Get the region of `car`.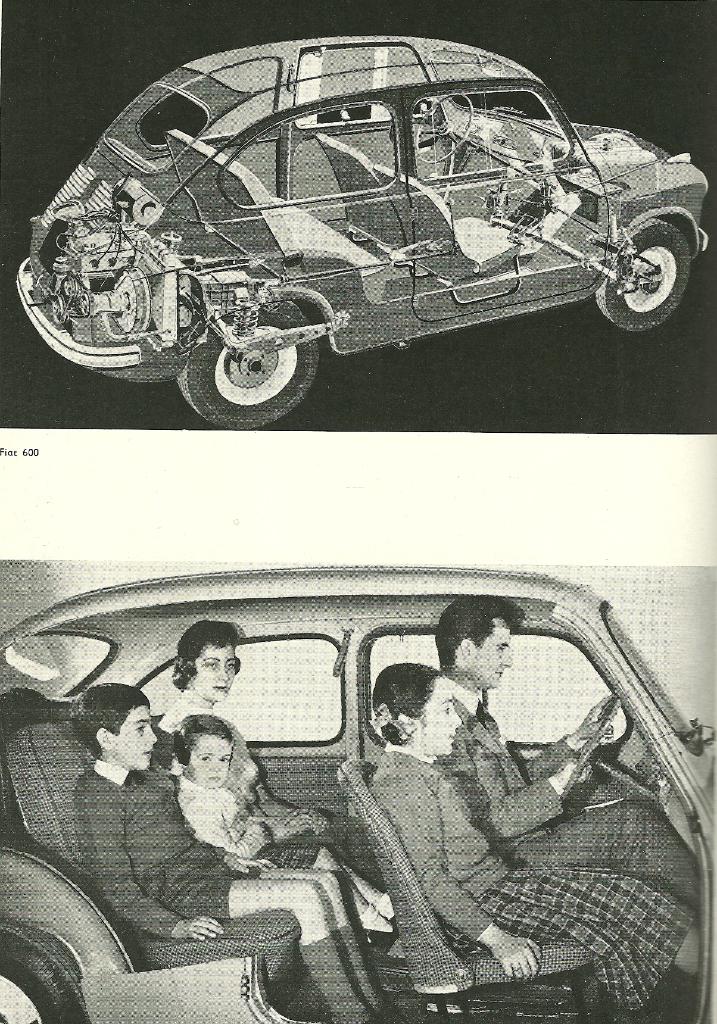
x1=0 y1=564 x2=716 y2=1023.
